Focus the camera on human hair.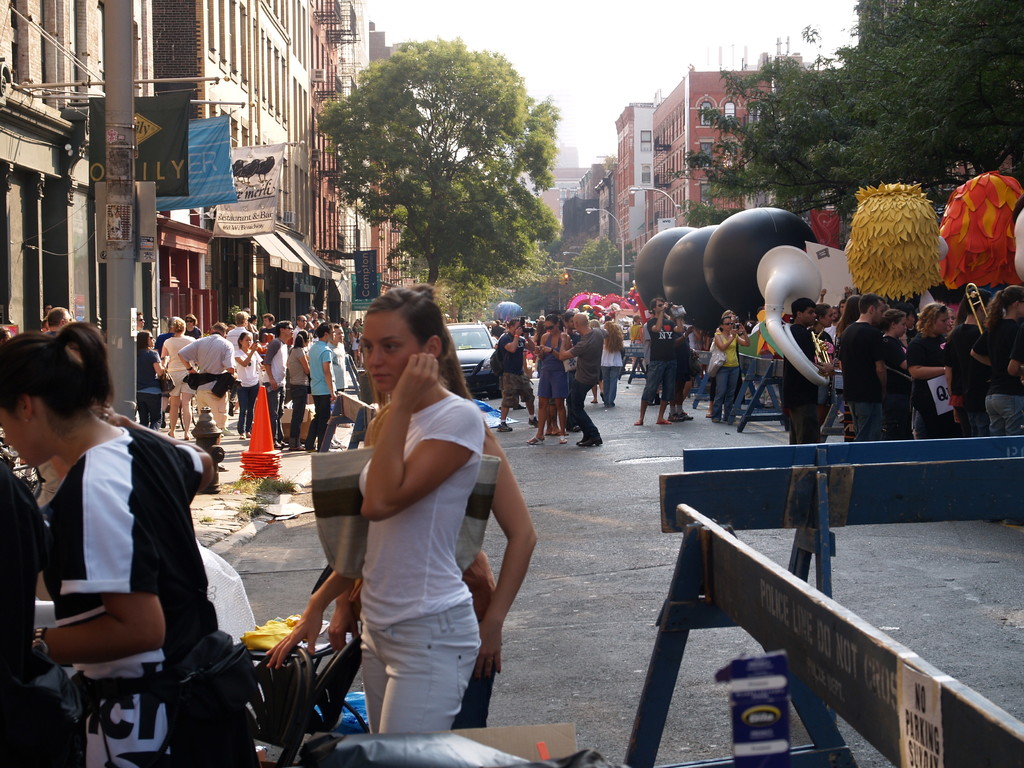
Focus region: x1=293, y1=331, x2=312, y2=349.
